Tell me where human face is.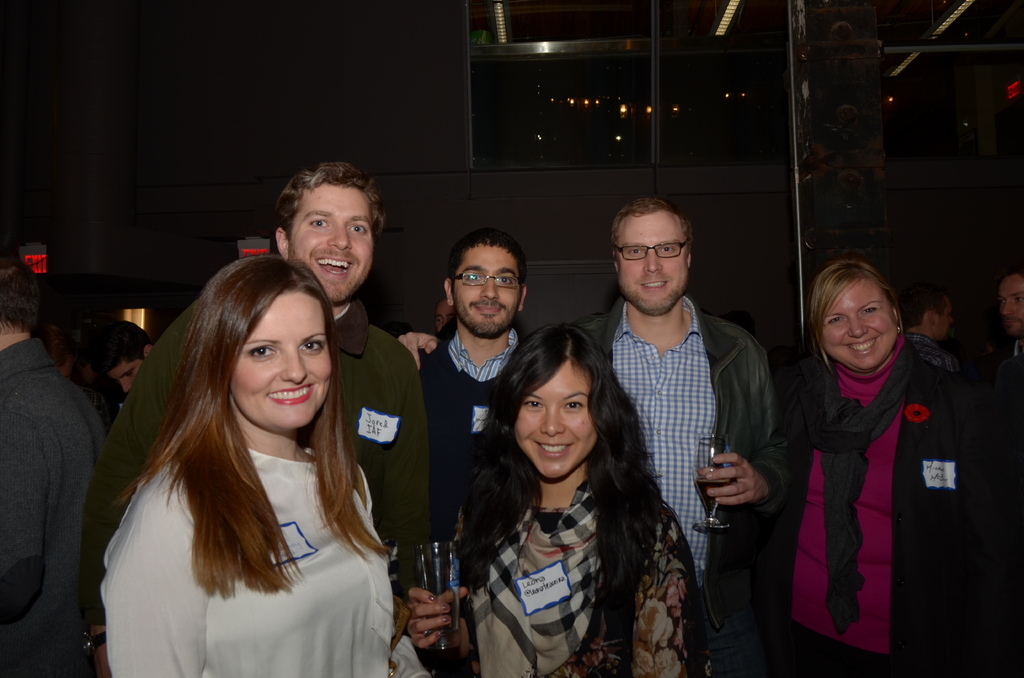
human face is at <bbox>1001, 275, 1022, 333</bbox>.
